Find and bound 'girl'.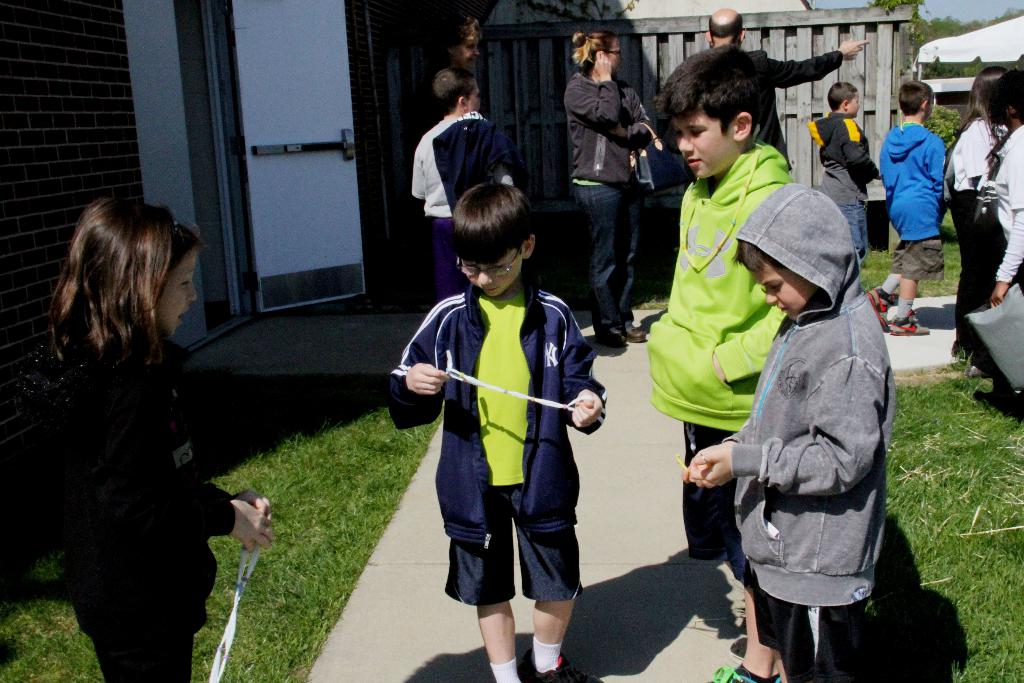
Bound: [952, 66, 1011, 378].
